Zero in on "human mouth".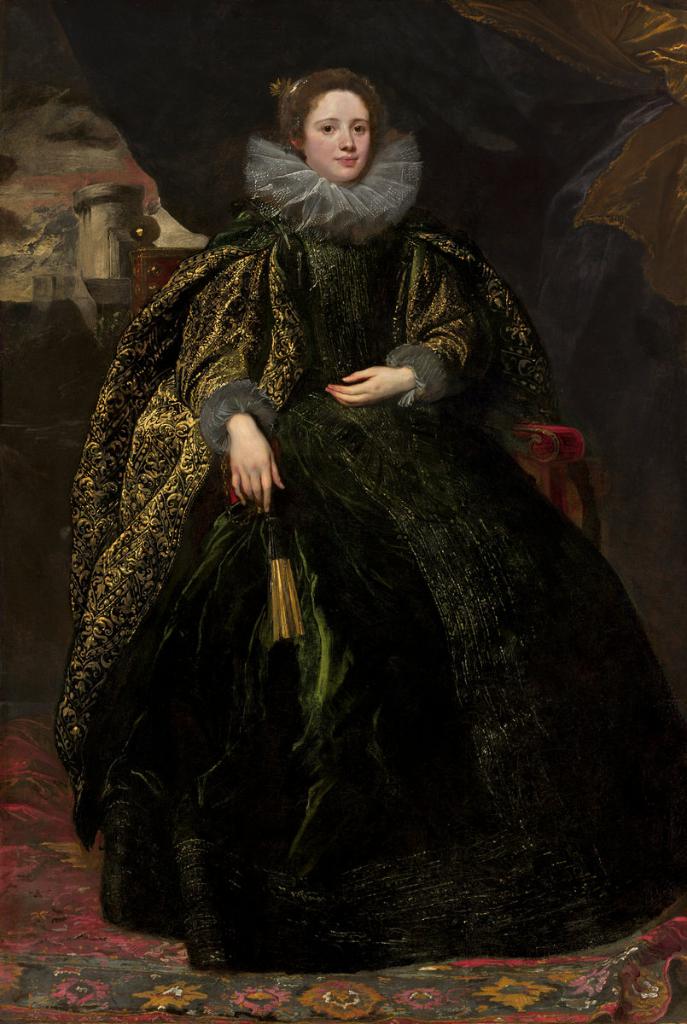
Zeroed in: [335, 160, 358, 163].
